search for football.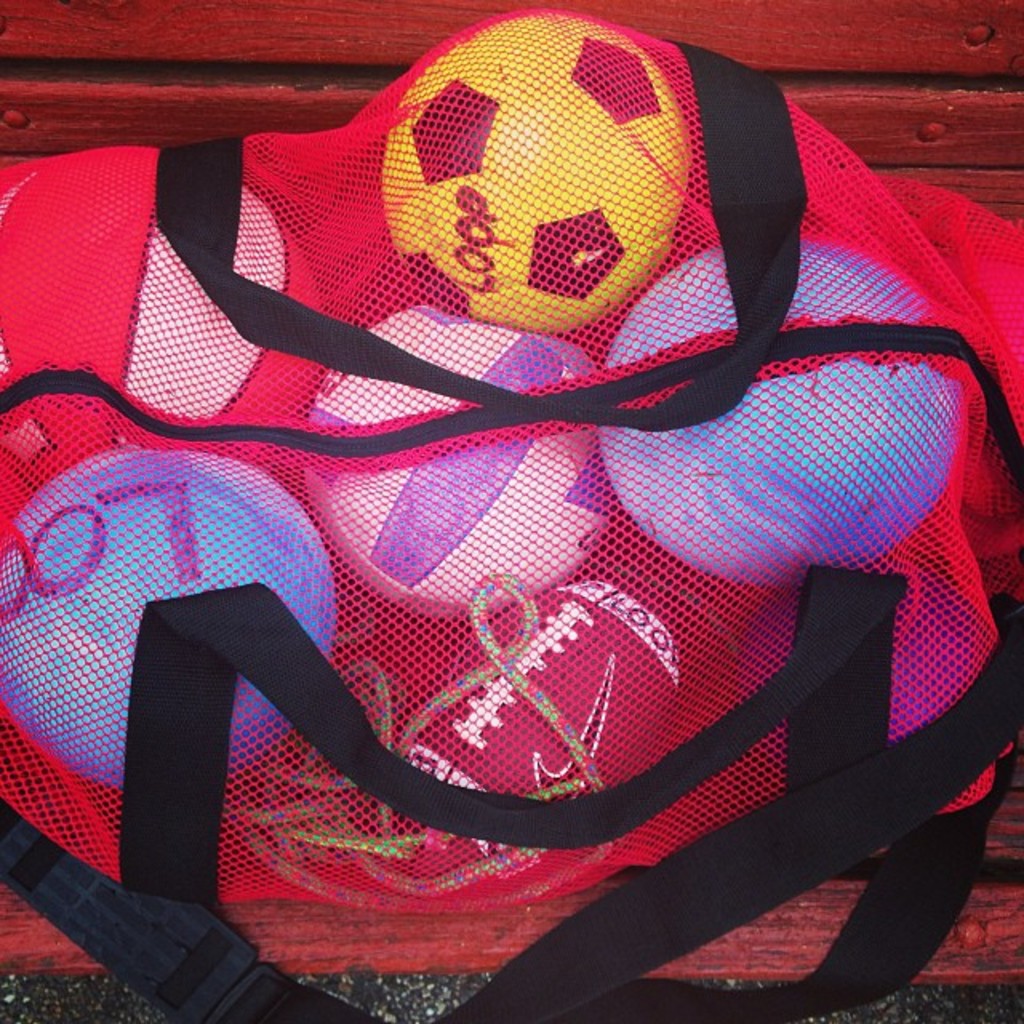
Found at BBox(726, 570, 998, 810).
